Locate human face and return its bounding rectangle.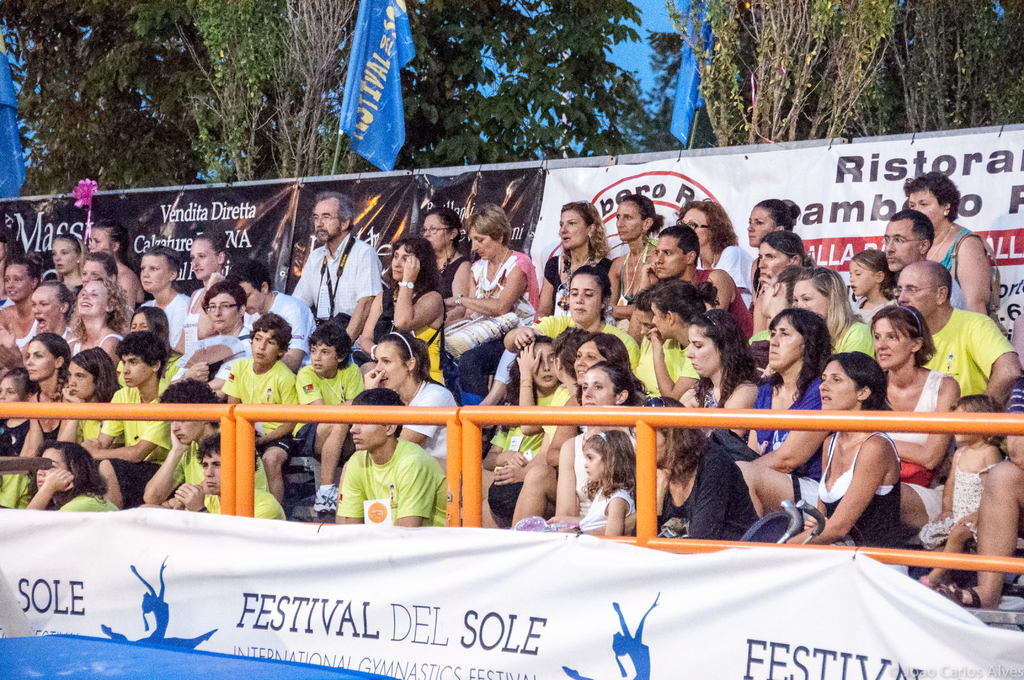
region(616, 199, 644, 243).
